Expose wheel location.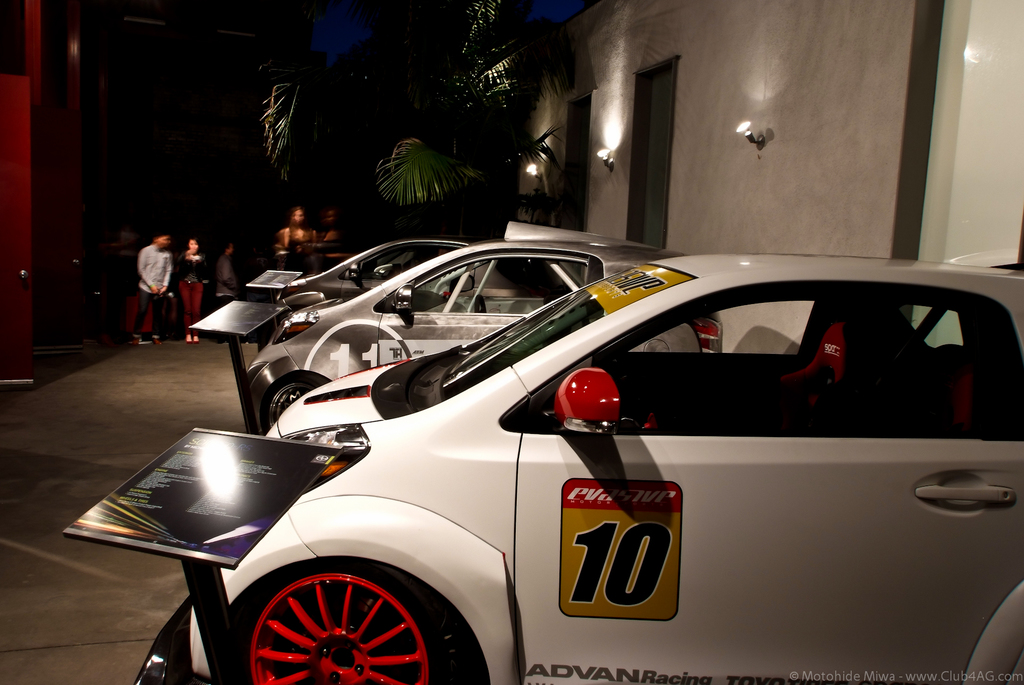
Exposed at left=259, top=375, right=324, bottom=435.
